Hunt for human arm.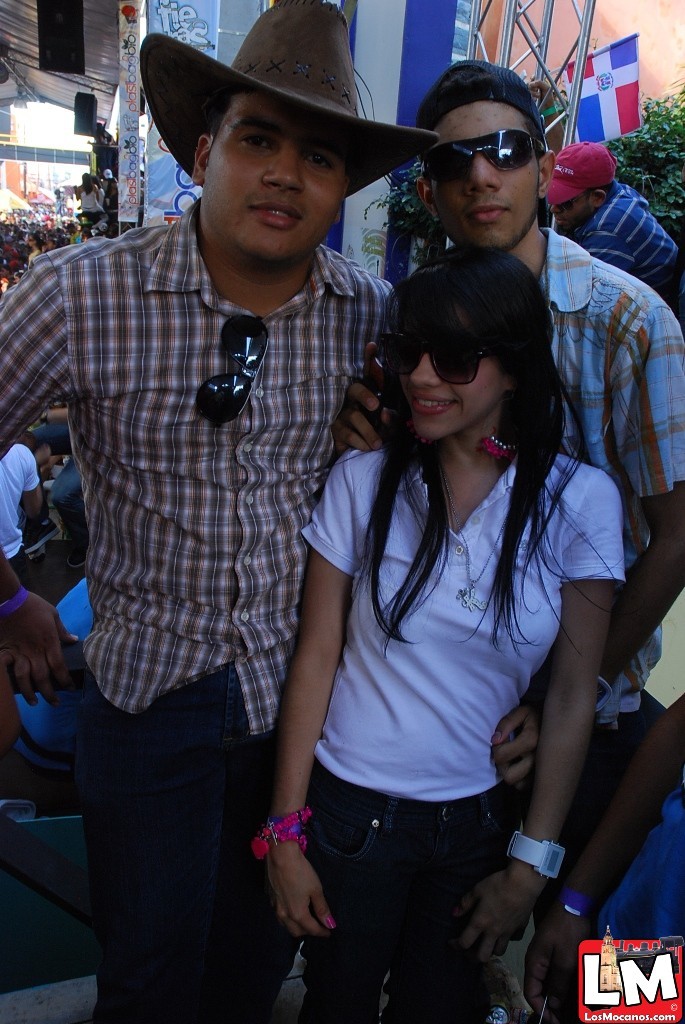
Hunted down at region(251, 449, 350, 942).
